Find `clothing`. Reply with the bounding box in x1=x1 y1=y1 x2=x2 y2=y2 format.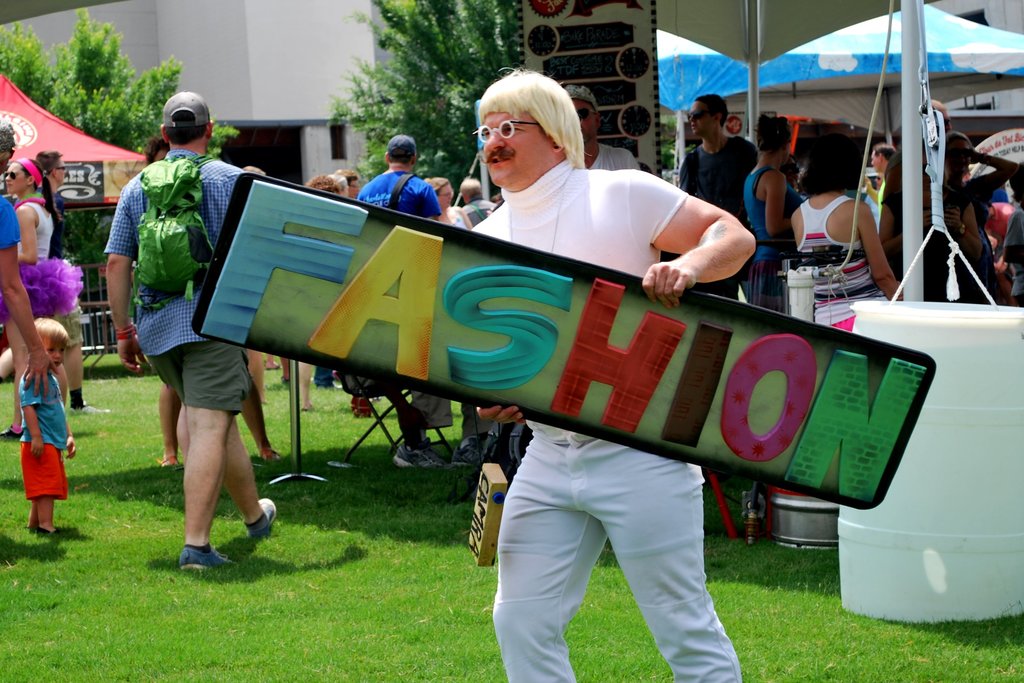
x1=94 y1=86 x2=270 y2=437.
